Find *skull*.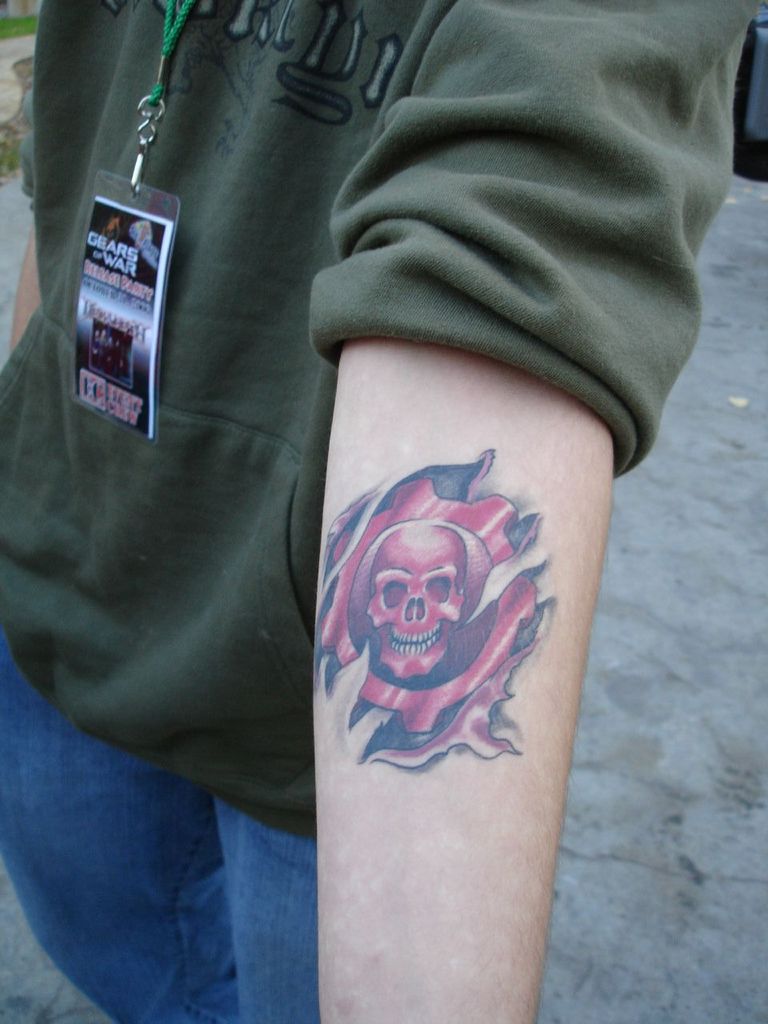
select_region(364, 526, 468, 677).
